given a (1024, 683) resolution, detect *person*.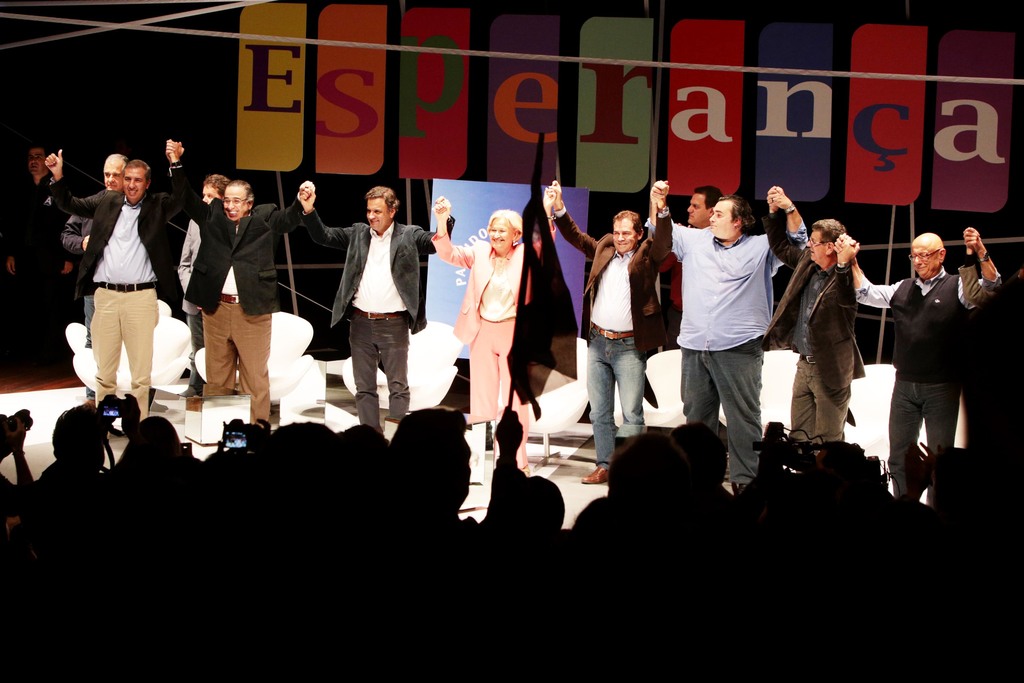
<bbox>772, 185, 859, 456</bbox>.
